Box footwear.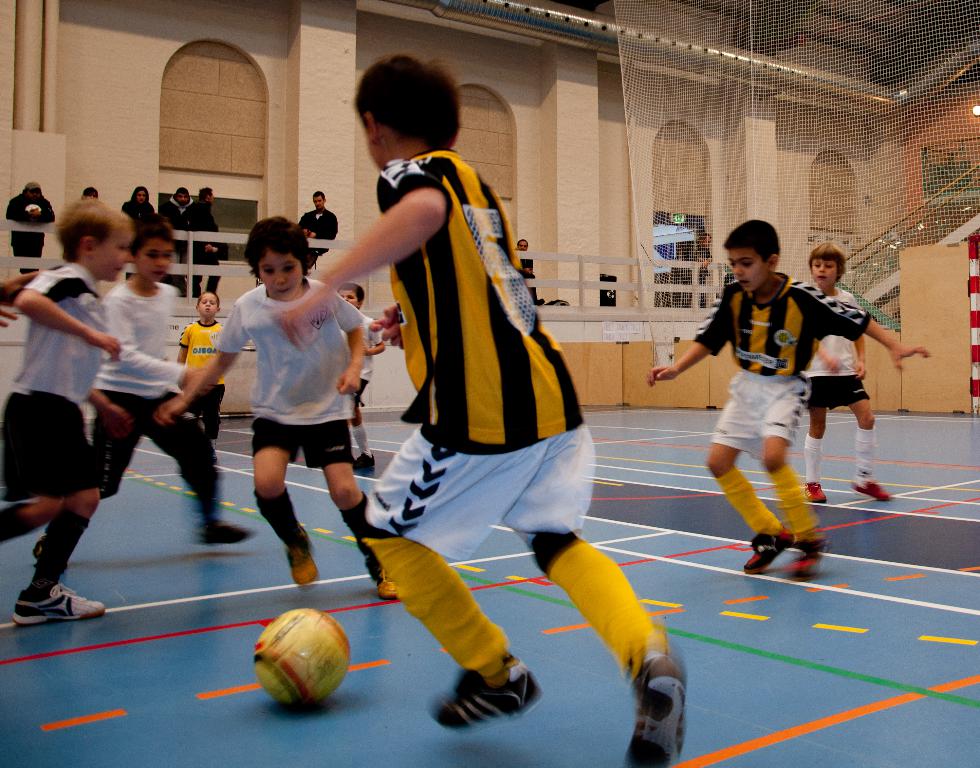
(x1=283, y1=519, x2=316, y2=582).
